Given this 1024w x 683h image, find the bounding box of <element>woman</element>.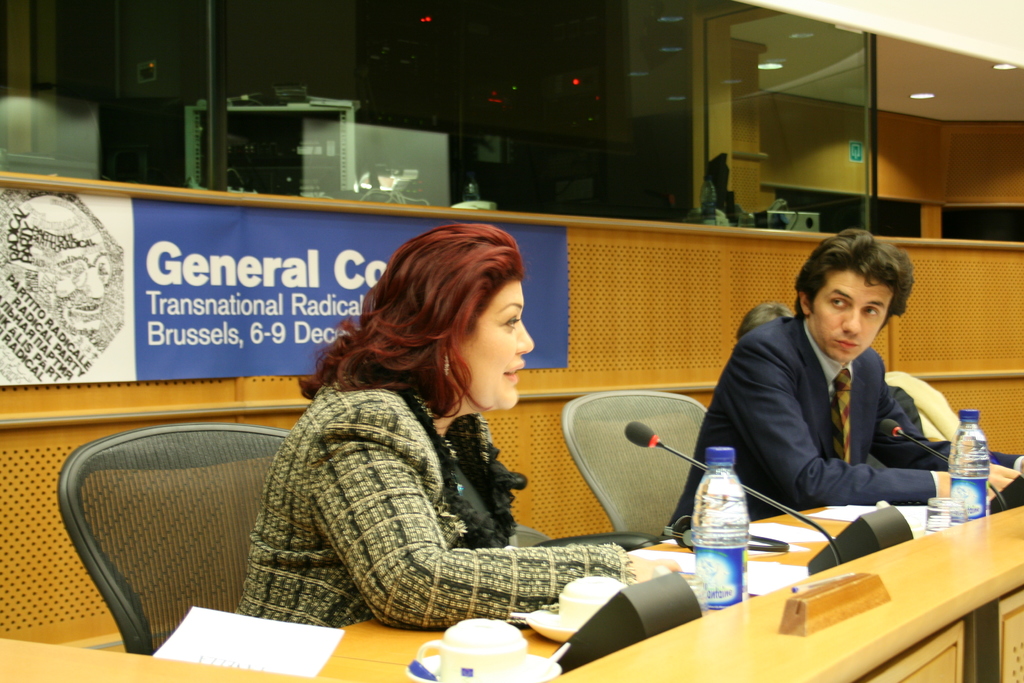
bbox=(260, 220, 563, 669).
